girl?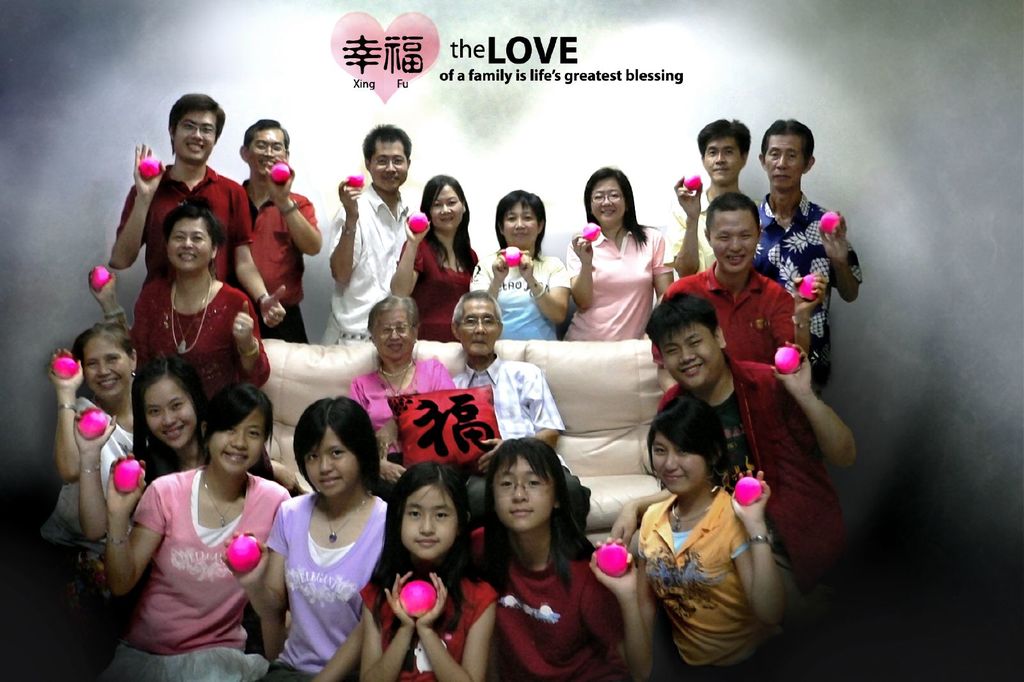
(32,319,141,642)
